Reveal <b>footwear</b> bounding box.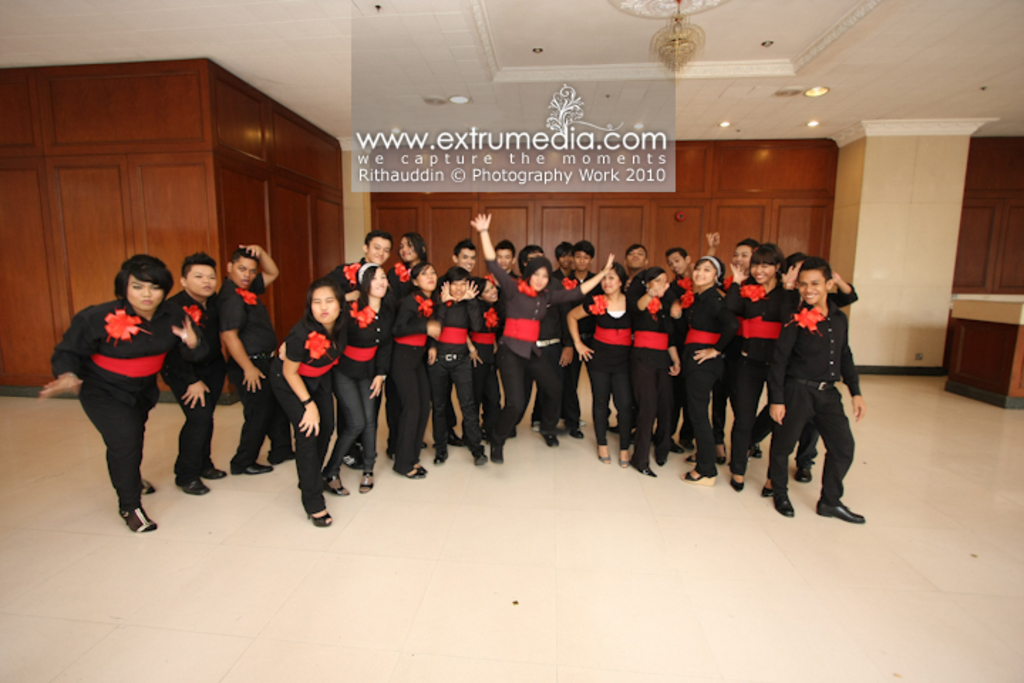
Revealed: 242/462/274/475.
